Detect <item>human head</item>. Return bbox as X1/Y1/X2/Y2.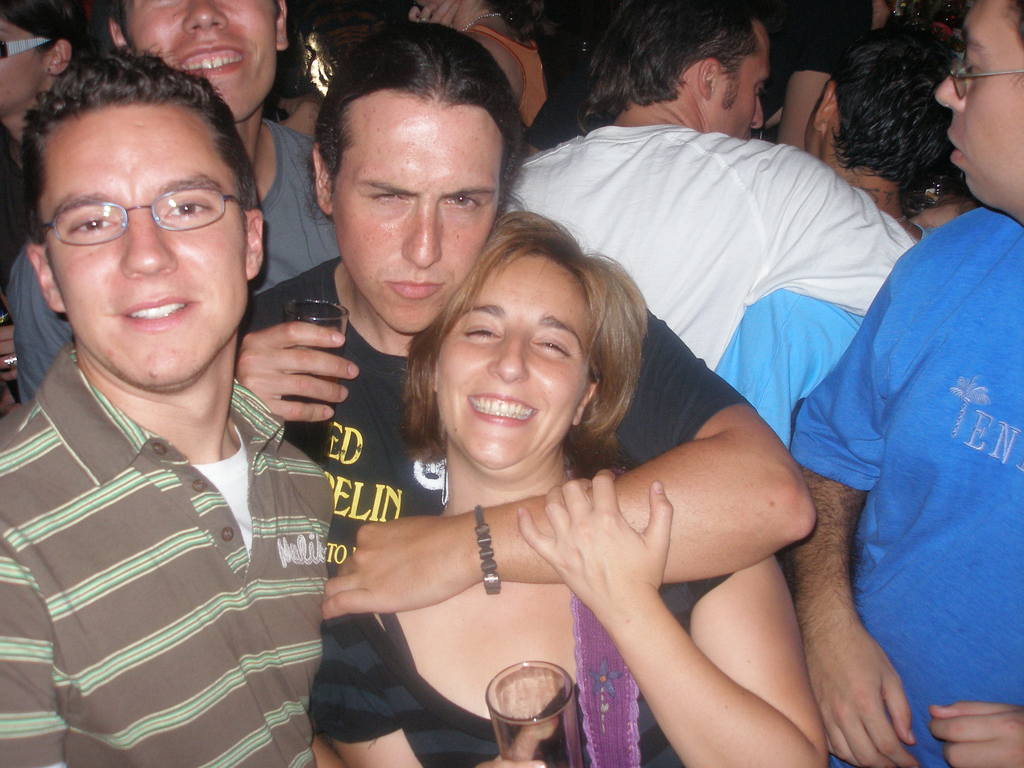
416/205/625/474.
